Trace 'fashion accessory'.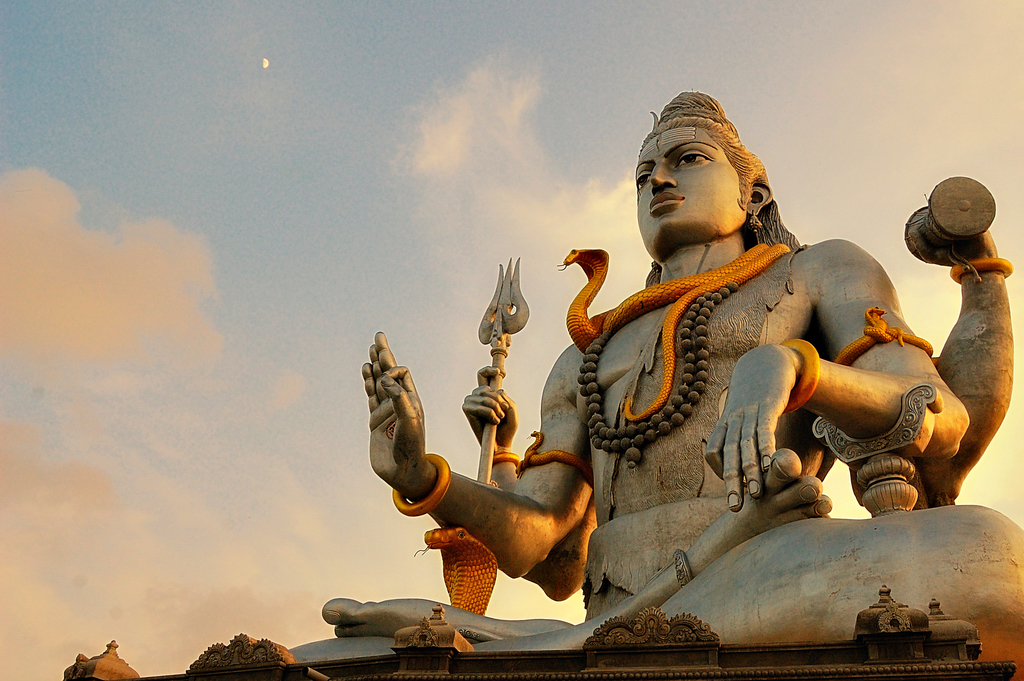
Traced to locate(670, 546, 696, 595).
